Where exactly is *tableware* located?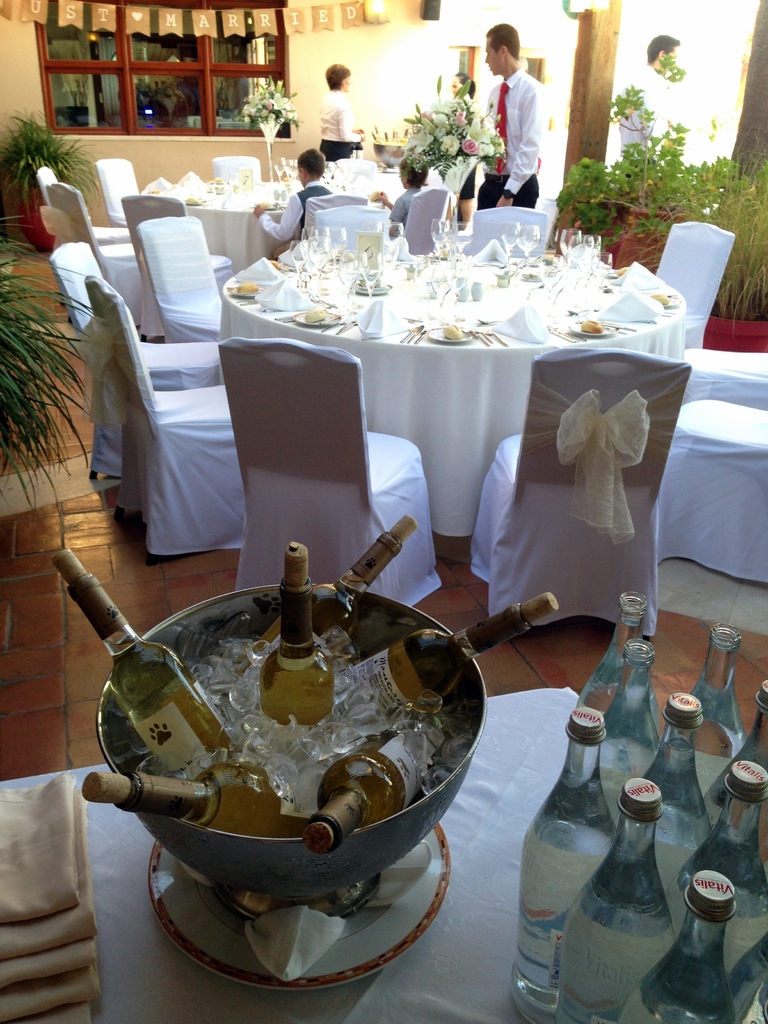
Its bounding box is (89,581,490,927).
